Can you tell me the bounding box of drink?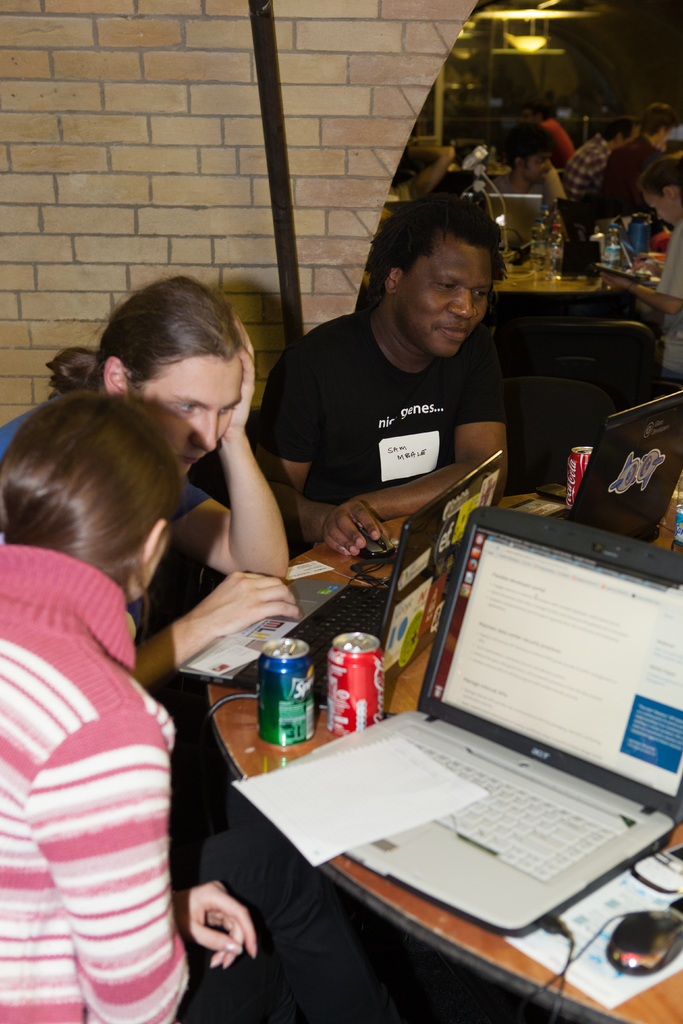
(left=253, top=646, right=320, bottom=756).
